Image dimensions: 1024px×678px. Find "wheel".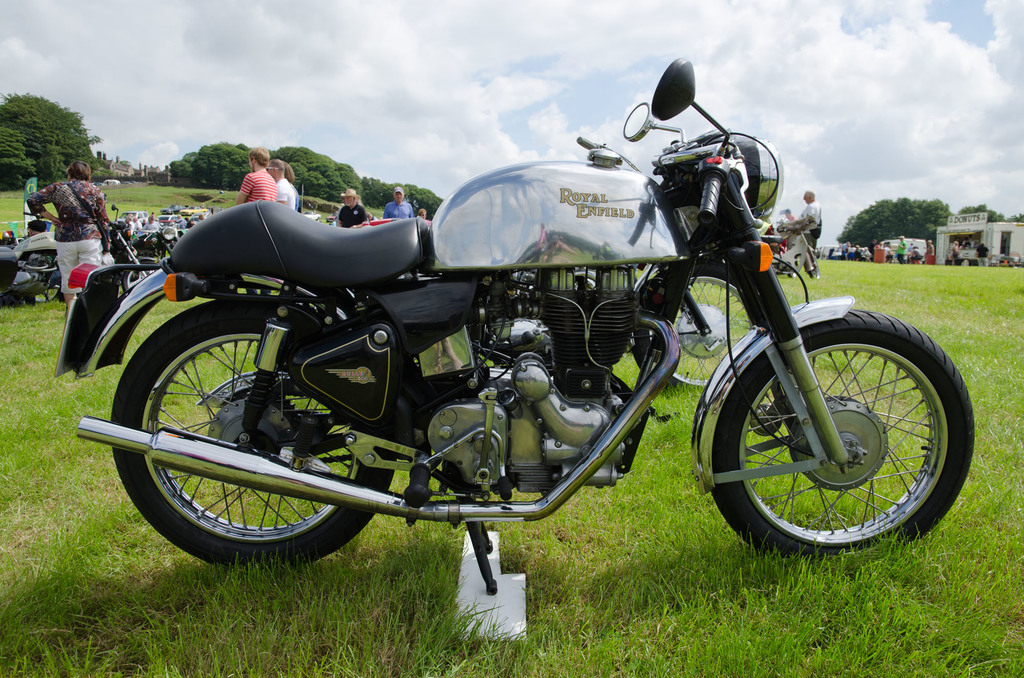
(x1=785, y1=272, x2=800, y2=281).
